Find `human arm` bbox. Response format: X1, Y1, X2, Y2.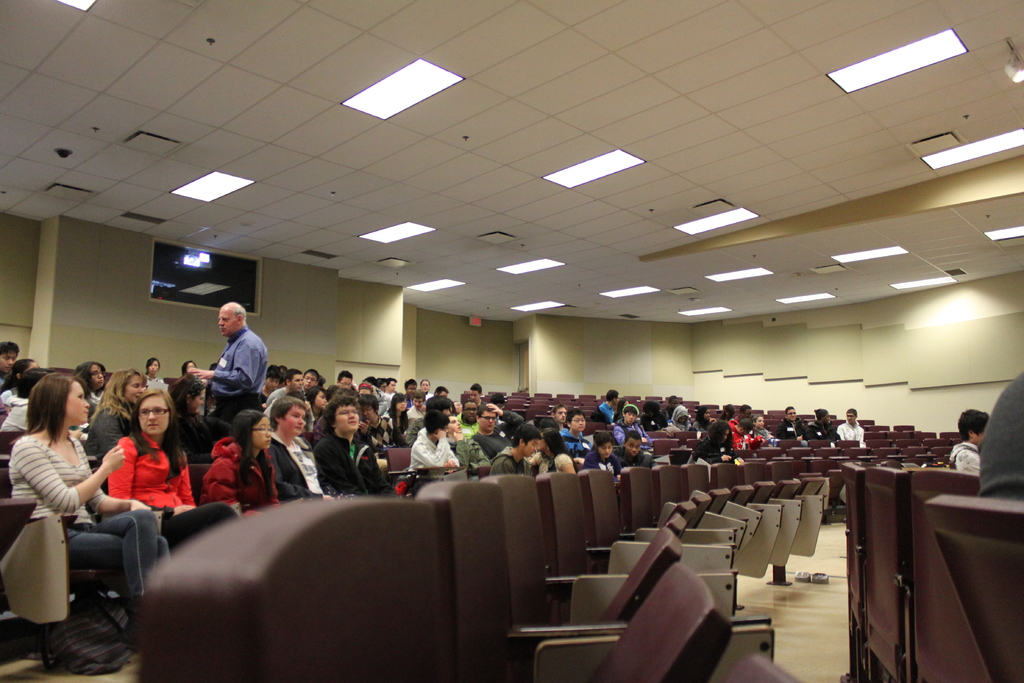
358, 418, 370, 438.
